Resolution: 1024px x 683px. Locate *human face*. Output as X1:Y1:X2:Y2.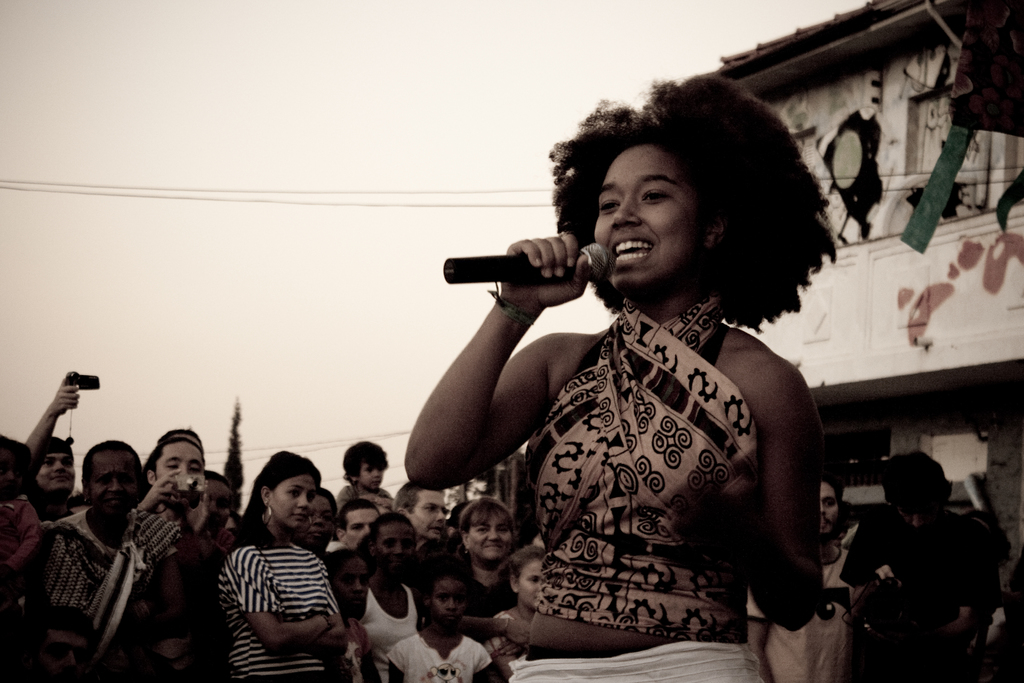
267:481:322:529.
